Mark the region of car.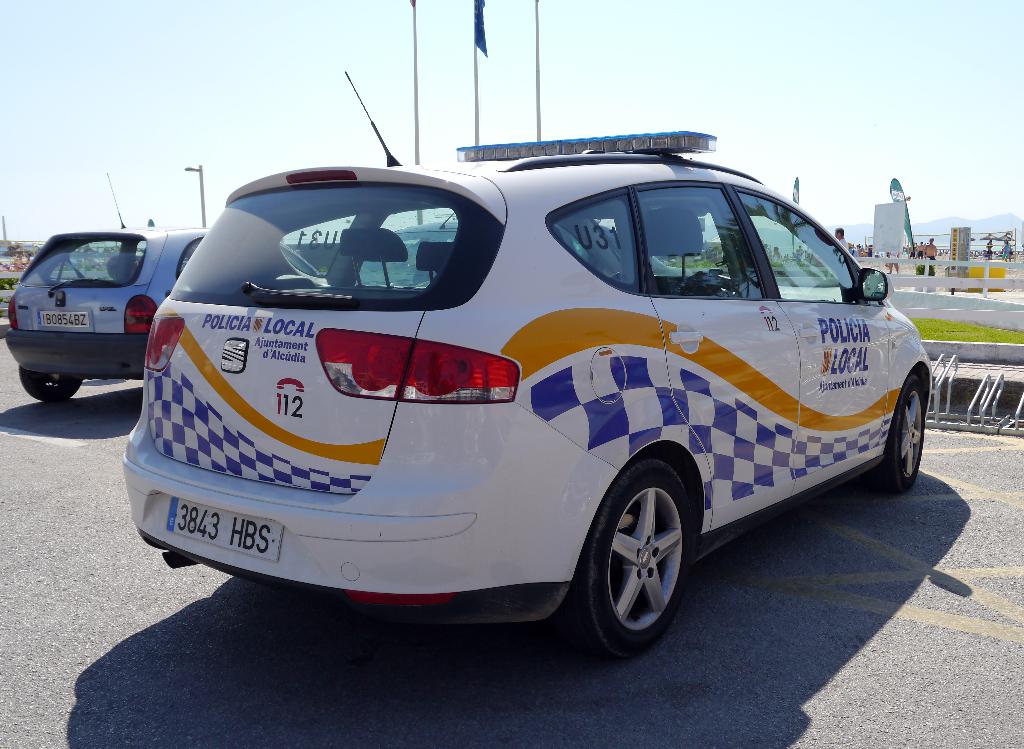
Region: rect(120, 125, 929, 645).
